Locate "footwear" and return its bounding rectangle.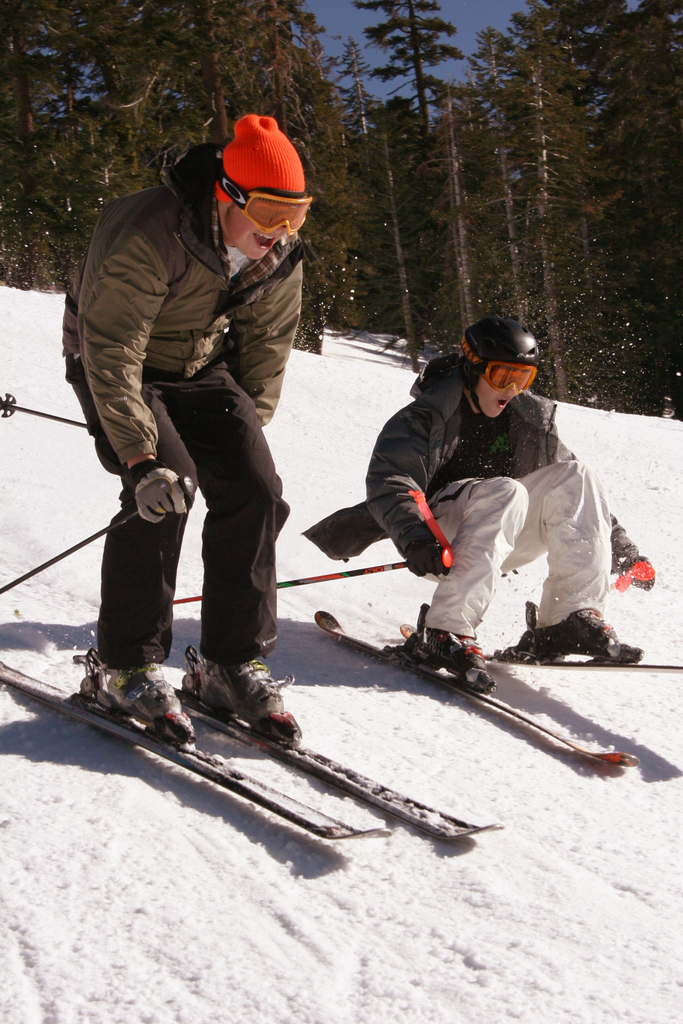
left=90, top=657, right=187, bottom=728.
